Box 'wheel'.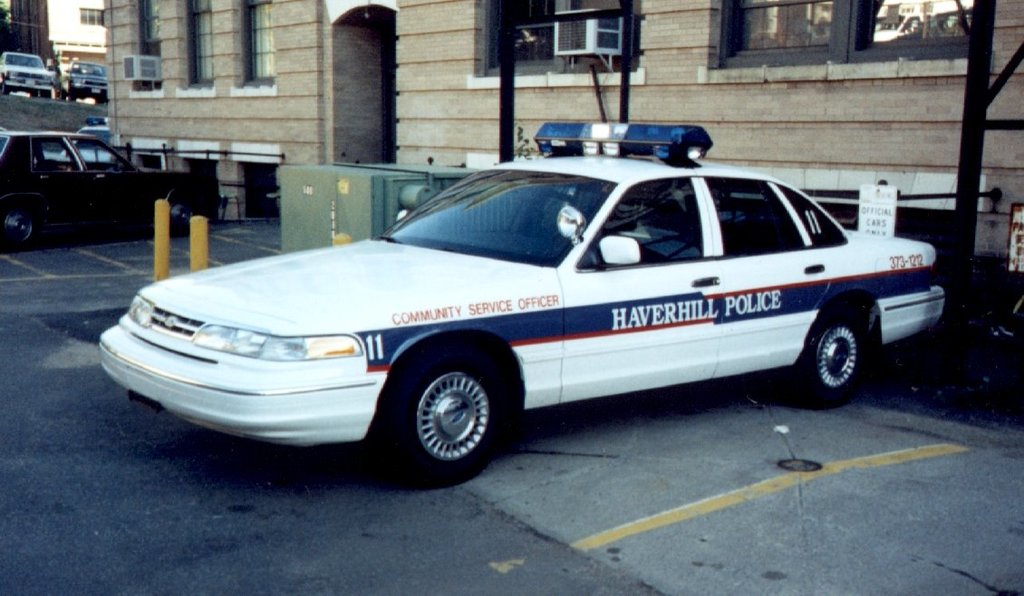
(170,192,208,237).
